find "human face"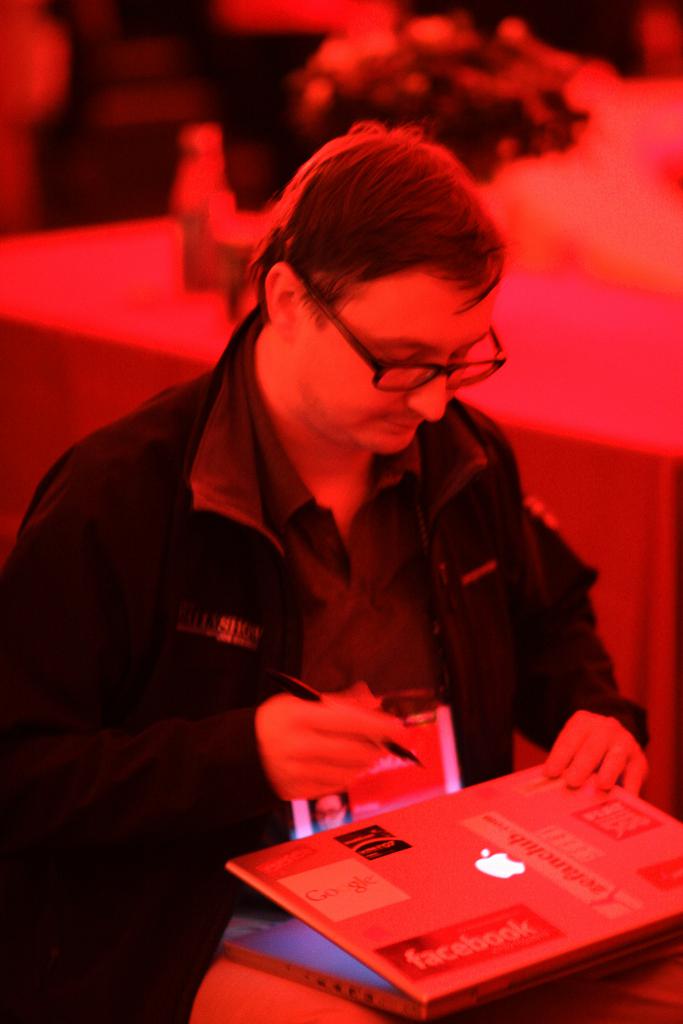
(x1=291, y1=285, x2=489, y2=451)
